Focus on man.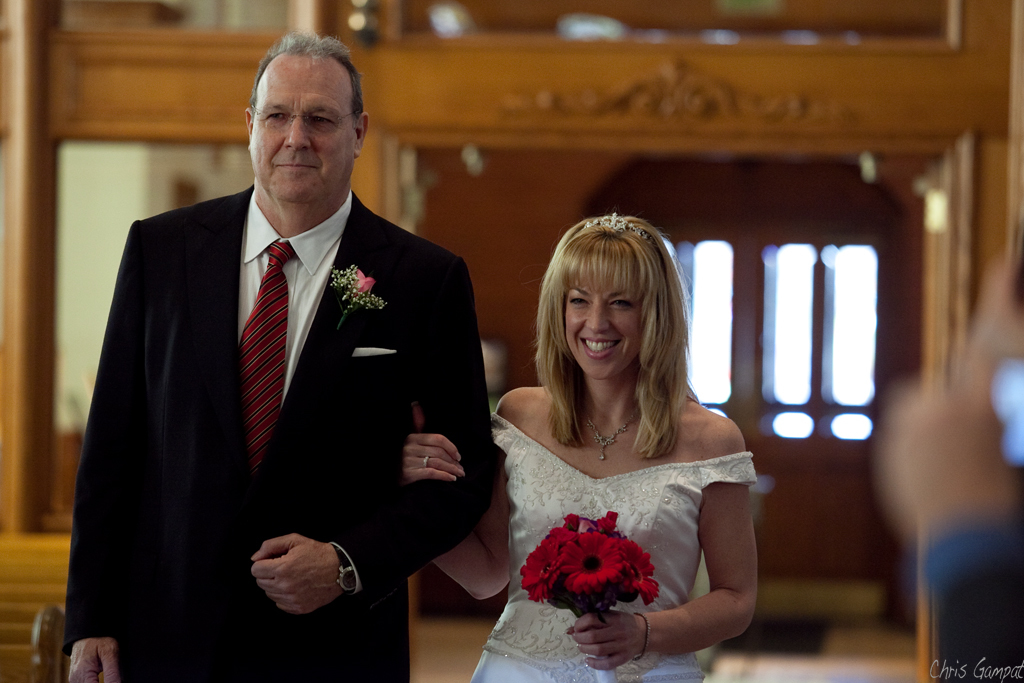
Focused at [left=68, top=38, right=501, bottom=673].
